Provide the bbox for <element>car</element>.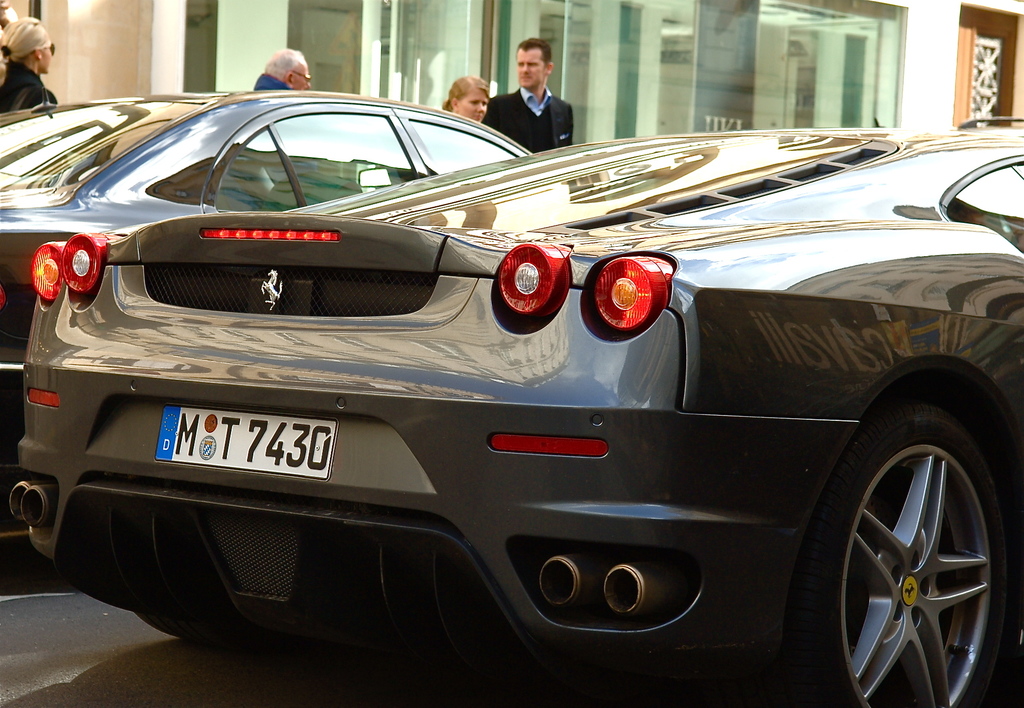
<region>0, 80, 530, 427</region>.
